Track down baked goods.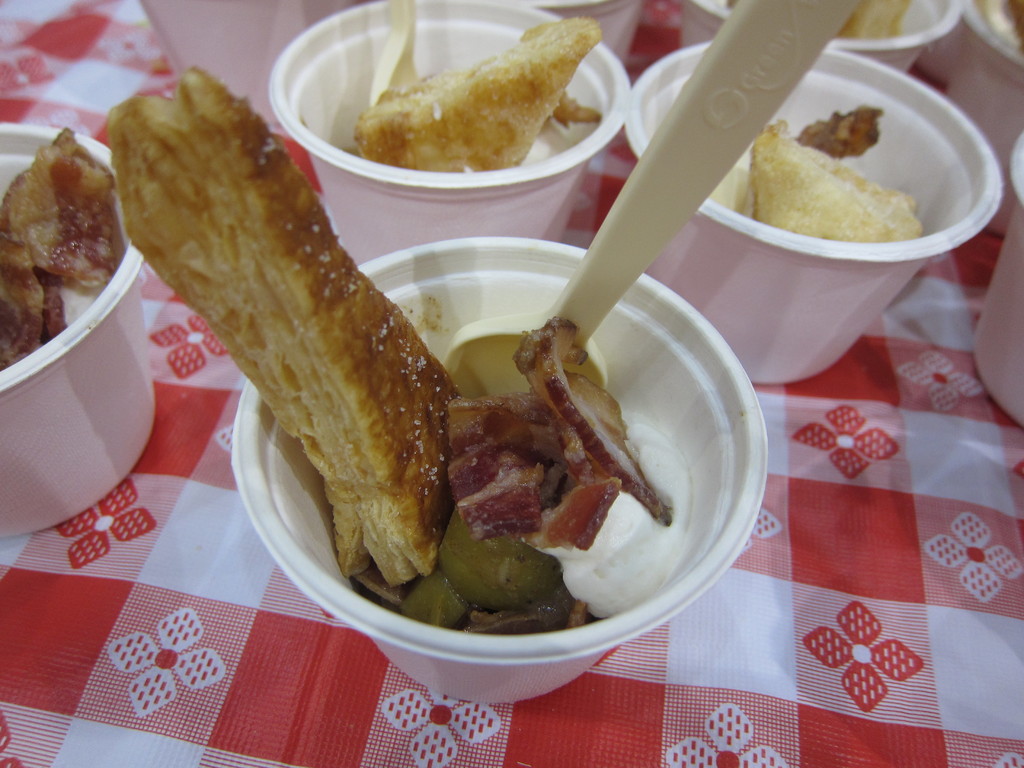
Tracked to crop(747, 154, 925, 243).
